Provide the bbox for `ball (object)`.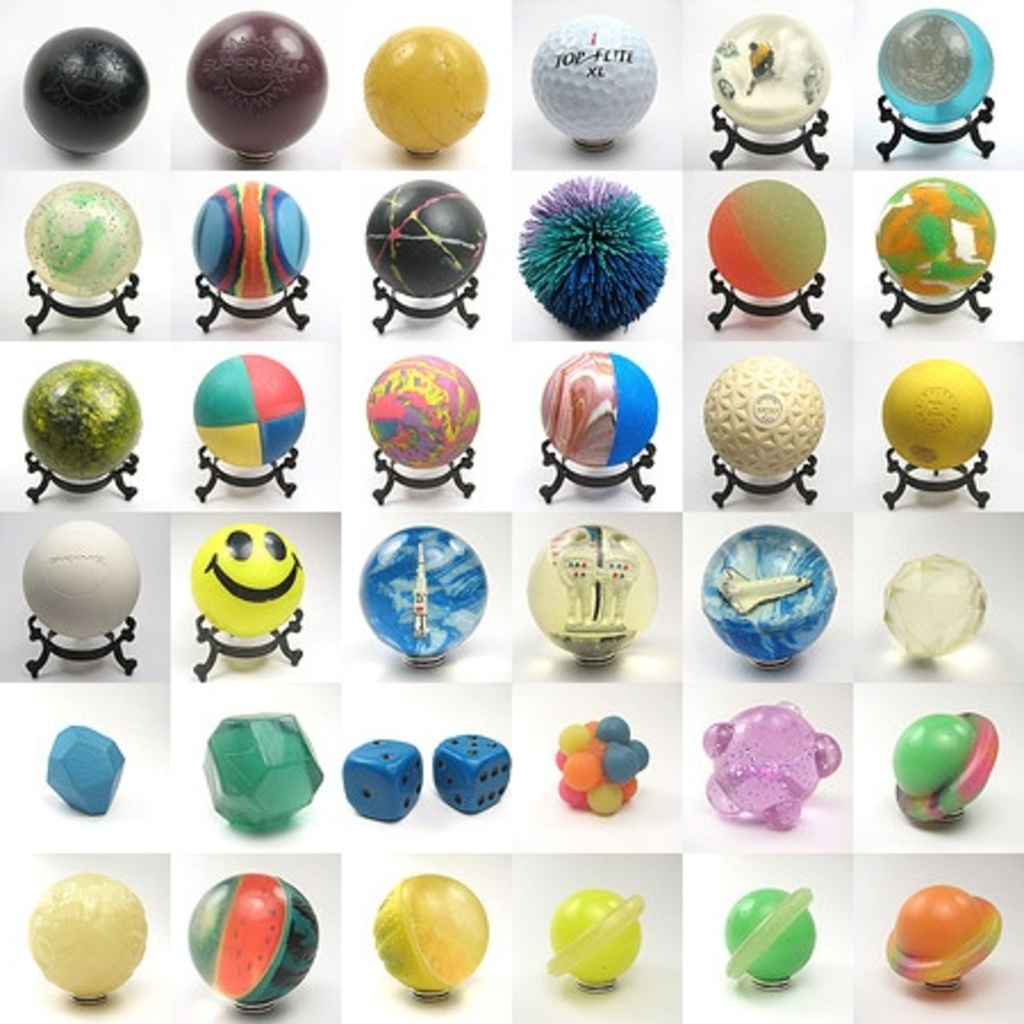
710/14/835/134.
